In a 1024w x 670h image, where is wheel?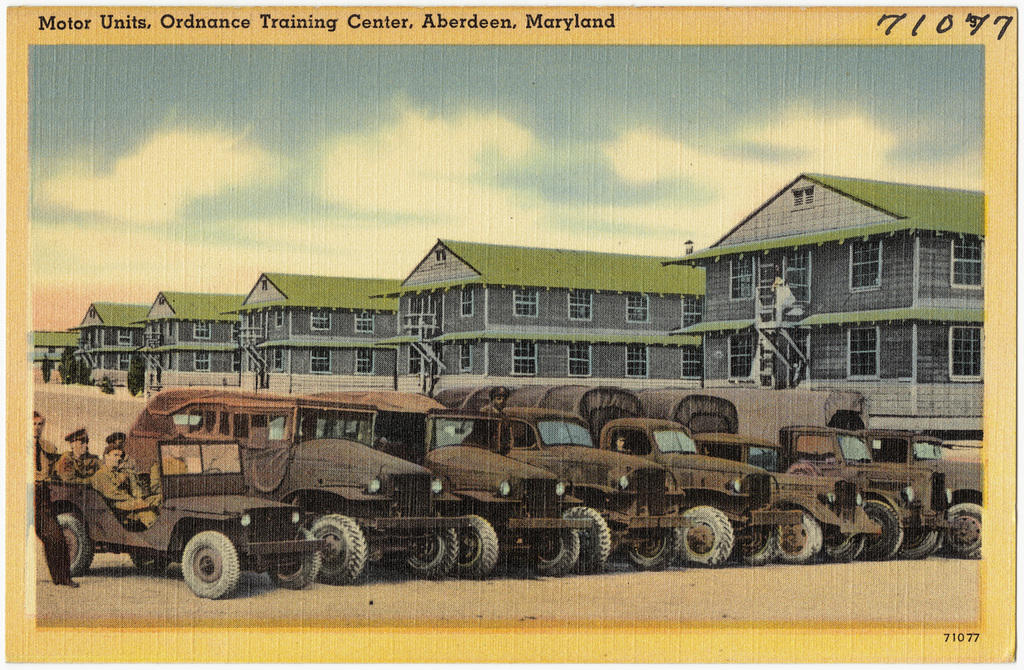
184, 529, 240, 598.
